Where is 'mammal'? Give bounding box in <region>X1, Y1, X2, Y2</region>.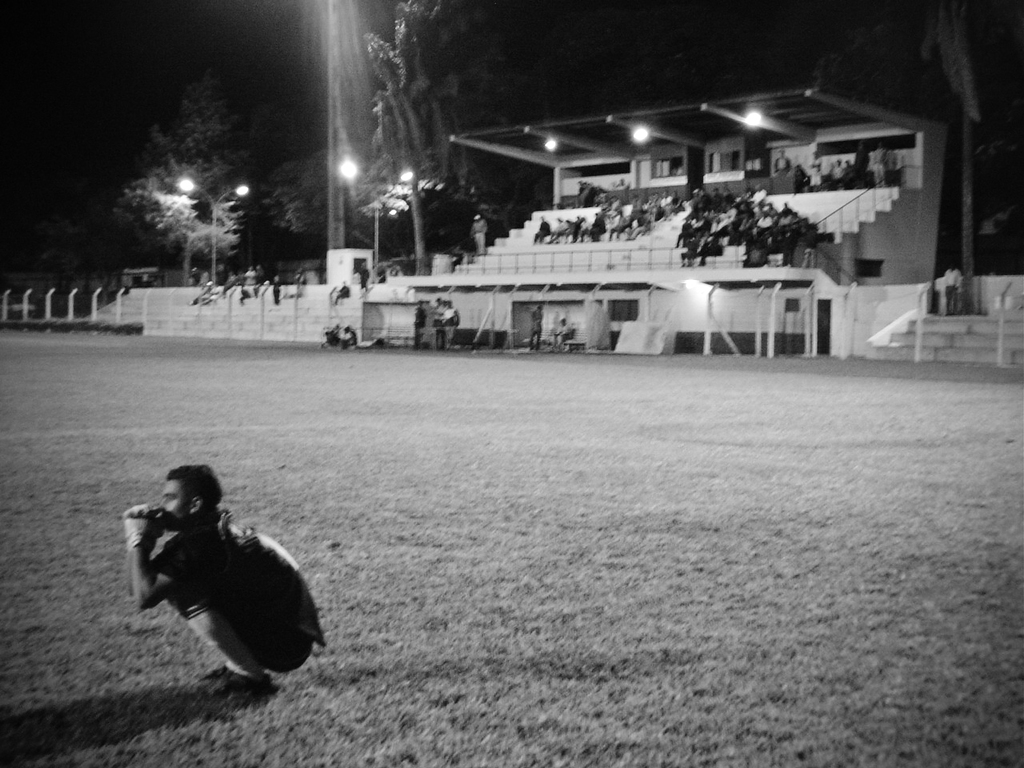
<region>808, 150, 821, 186</region>.
